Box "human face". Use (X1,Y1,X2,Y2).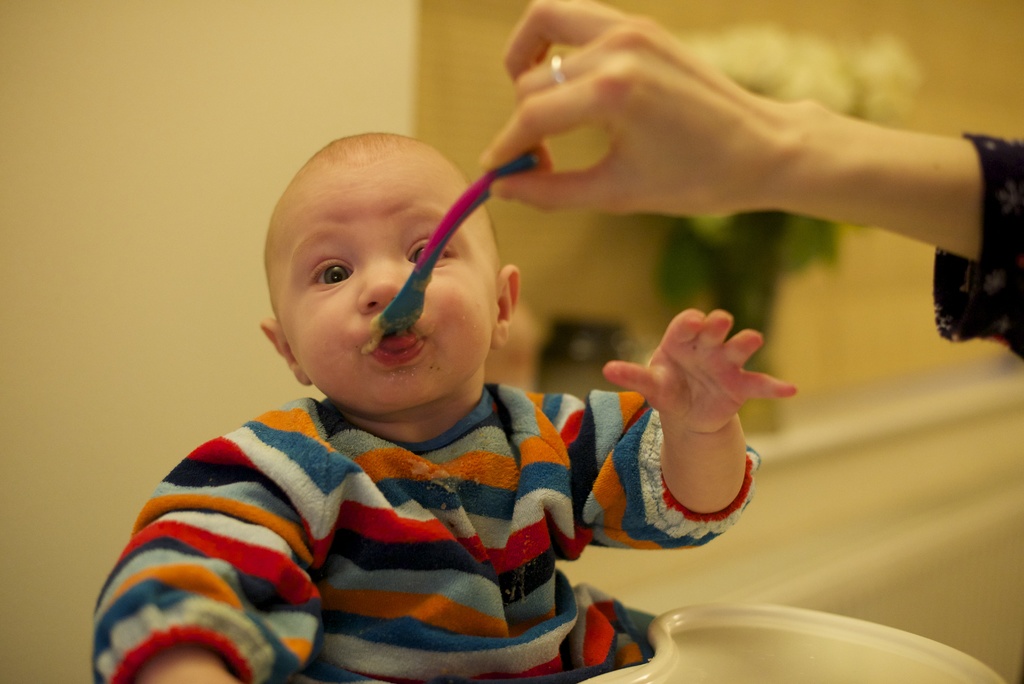
(273,153,499,413).
